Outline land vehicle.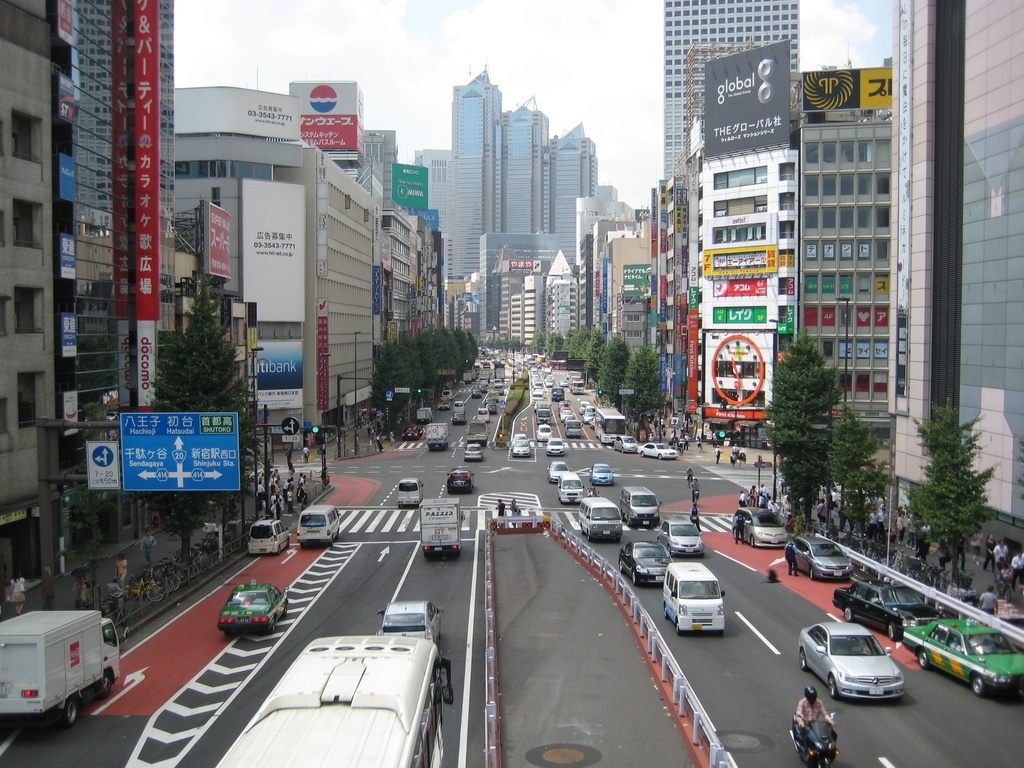
Outline: (x1=454, y1=412, x2=465, y2=421).
